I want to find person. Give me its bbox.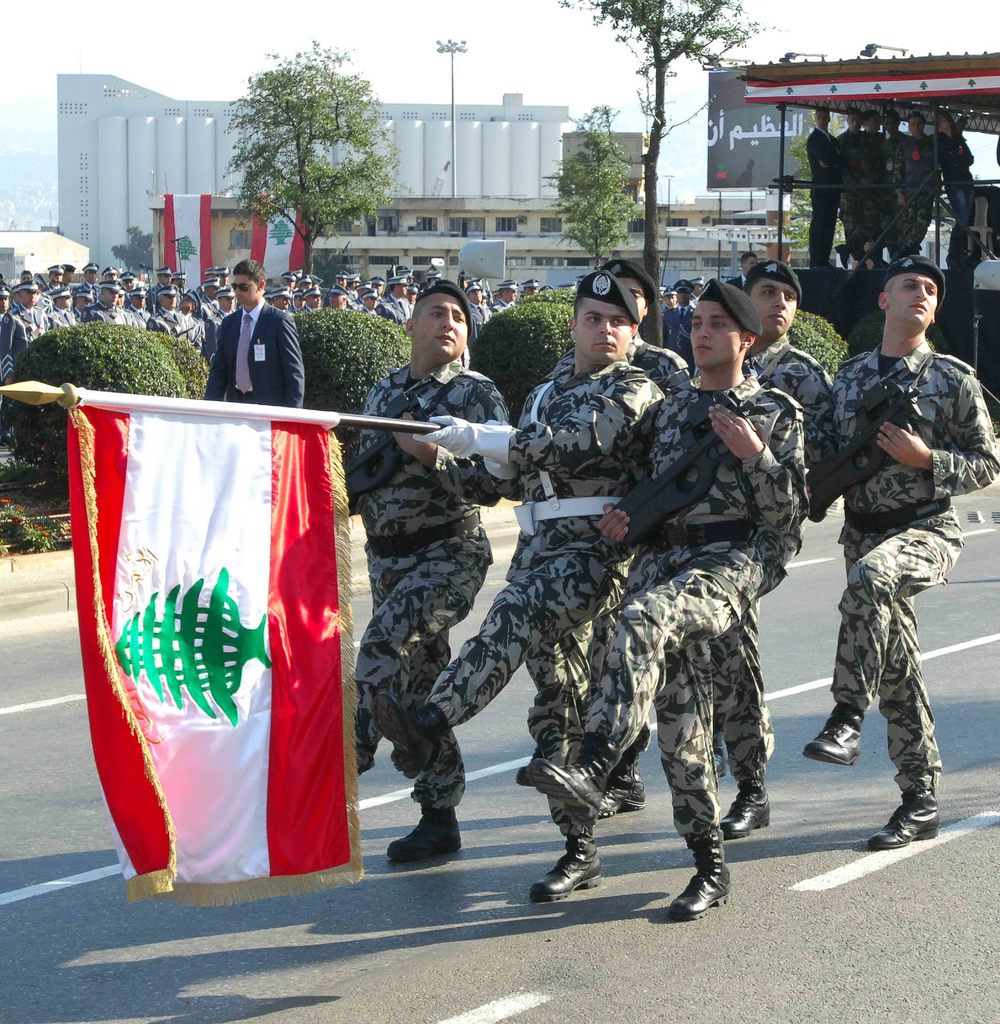
box=[79, 285, 115, 332].
